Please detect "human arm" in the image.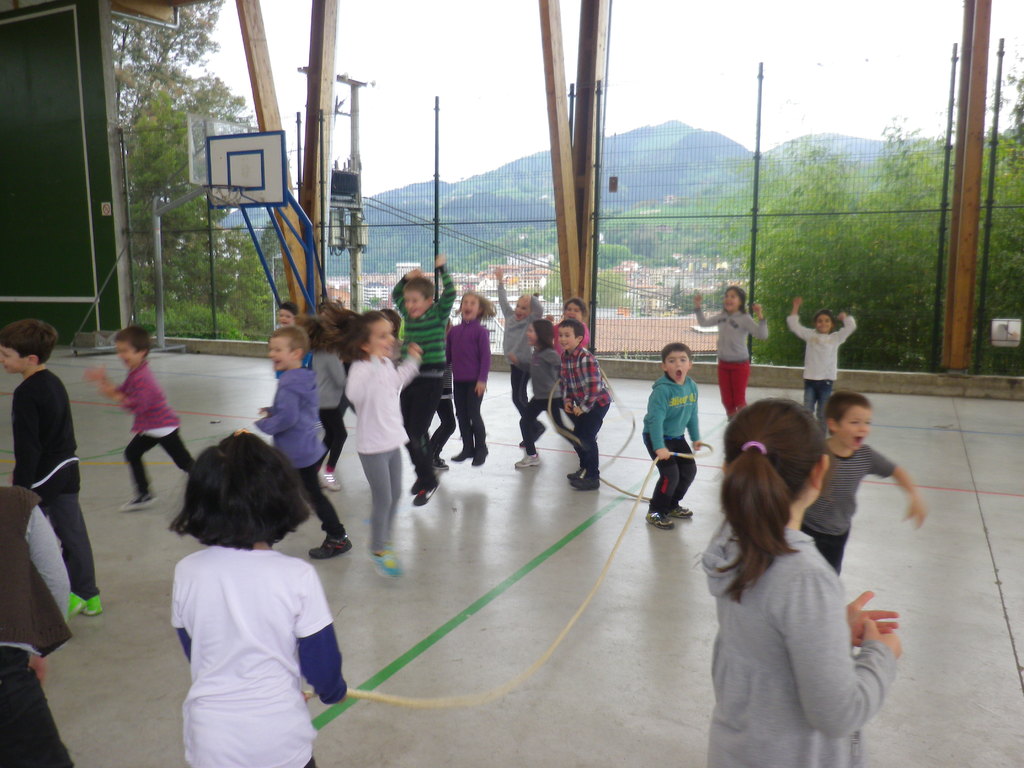
l=783, t=578, r=900, b=736.
